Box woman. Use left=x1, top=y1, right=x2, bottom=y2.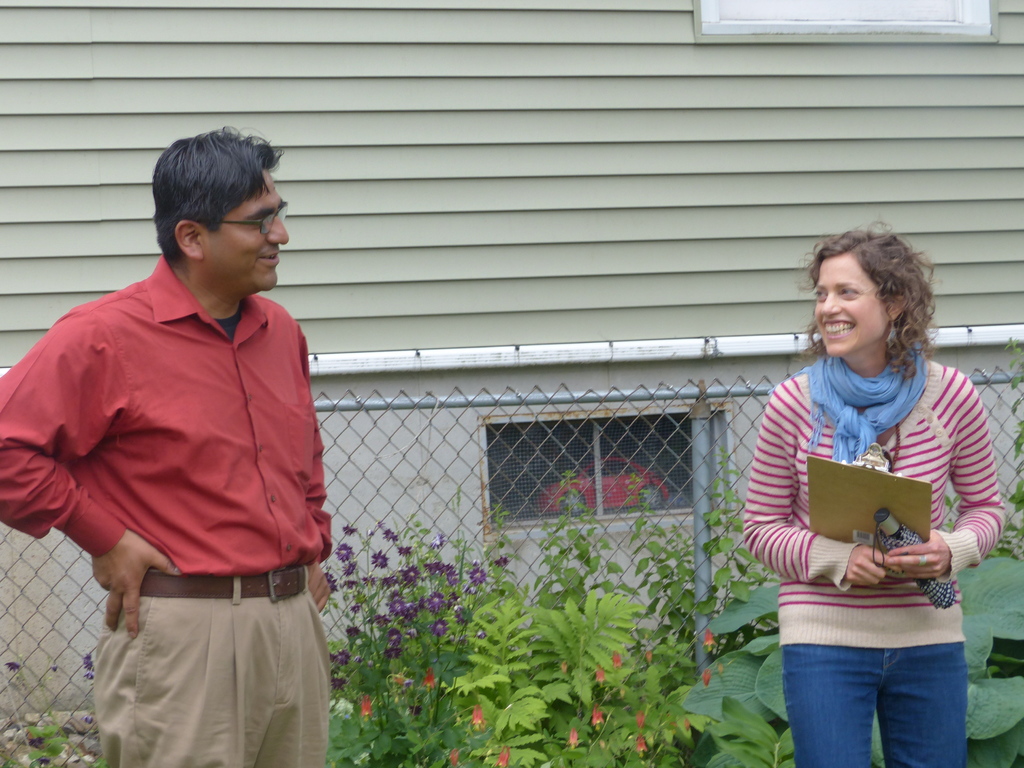
left=740, top=218, right=1002, bottom=767.
